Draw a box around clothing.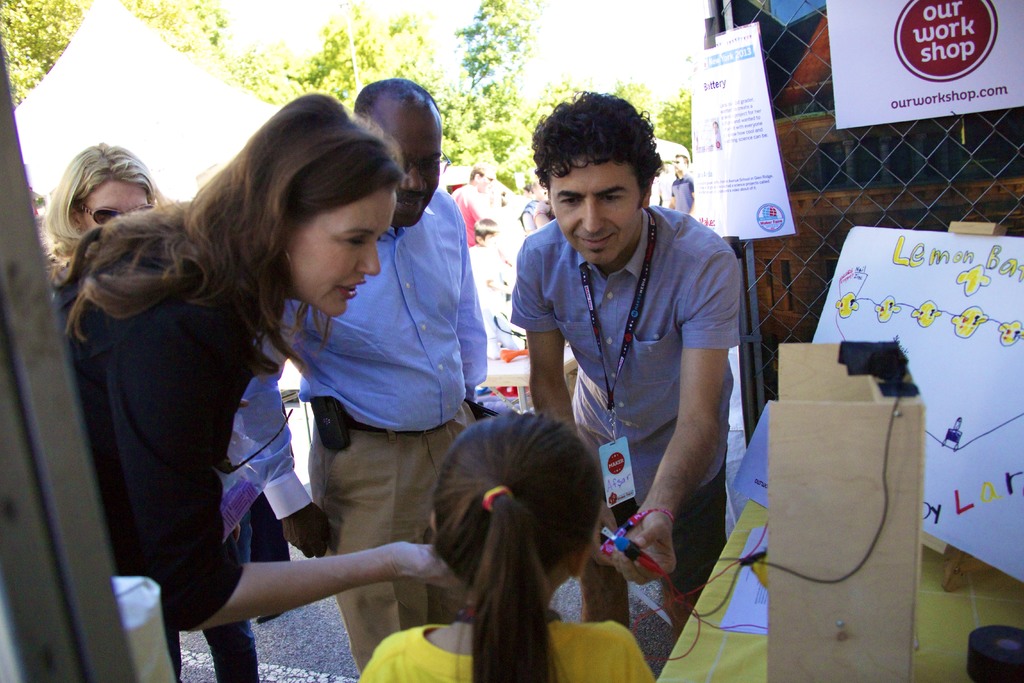
bbox=(362, 621, 655, 682).
